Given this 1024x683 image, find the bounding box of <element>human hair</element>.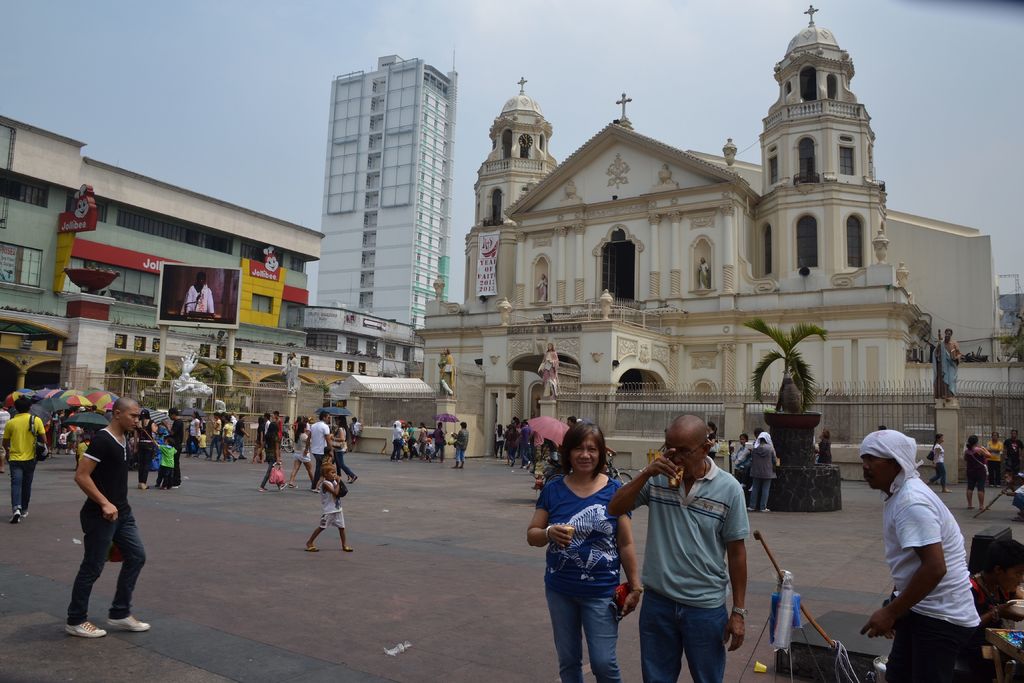
bbox=(168, 405, 179, 415).
